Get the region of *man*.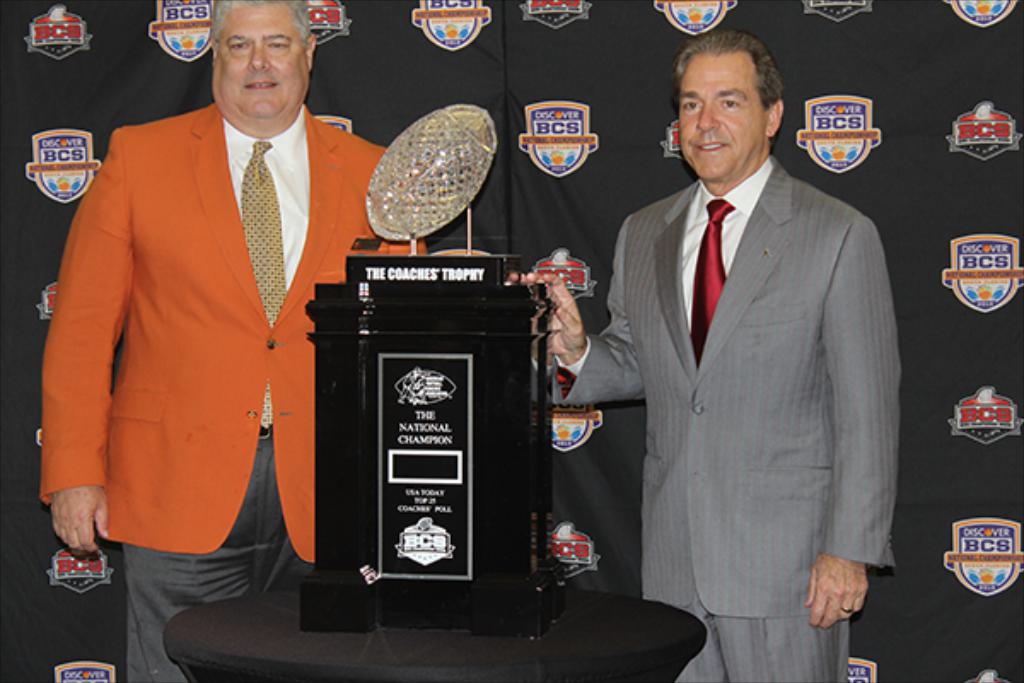
[x1=503, y1=20, x2=908, y2=681].
